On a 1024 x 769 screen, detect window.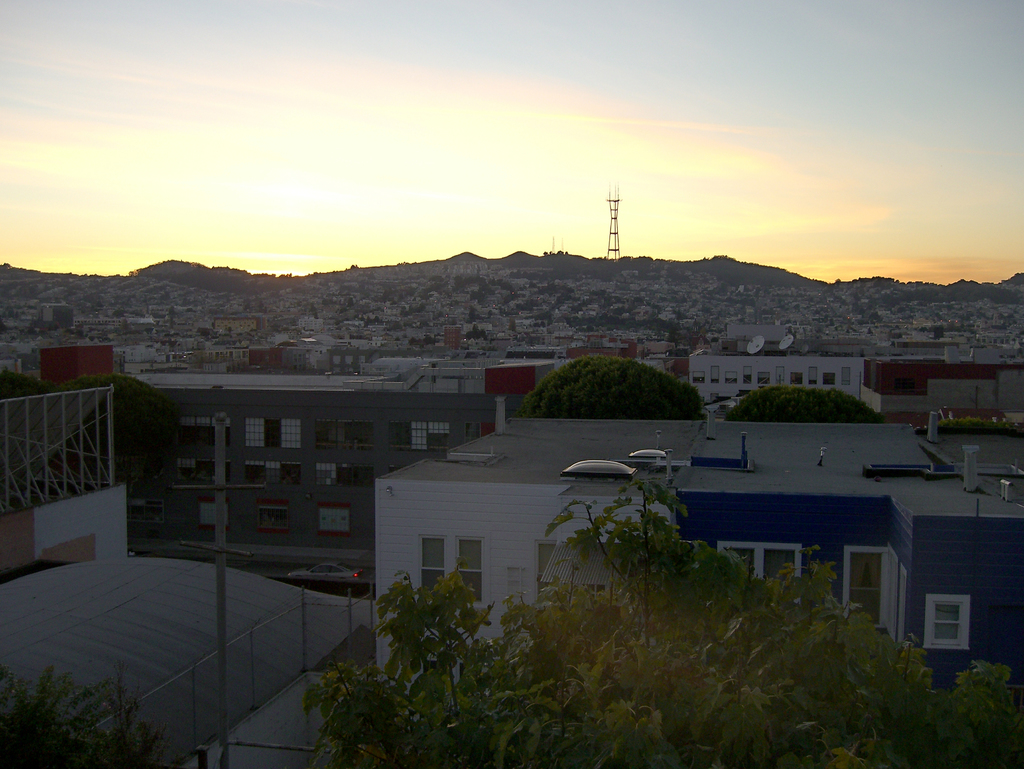
<bbox>848, 549, 886, 626</bbox>.
